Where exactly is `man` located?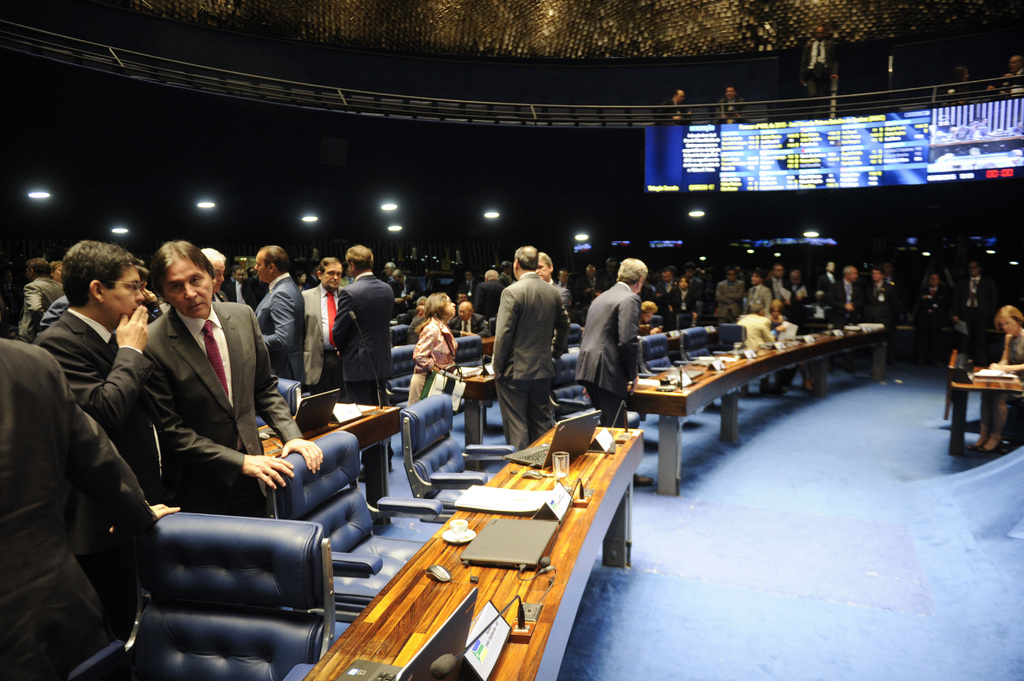
Its bounding box is rect(654, 269, 676, 328).
